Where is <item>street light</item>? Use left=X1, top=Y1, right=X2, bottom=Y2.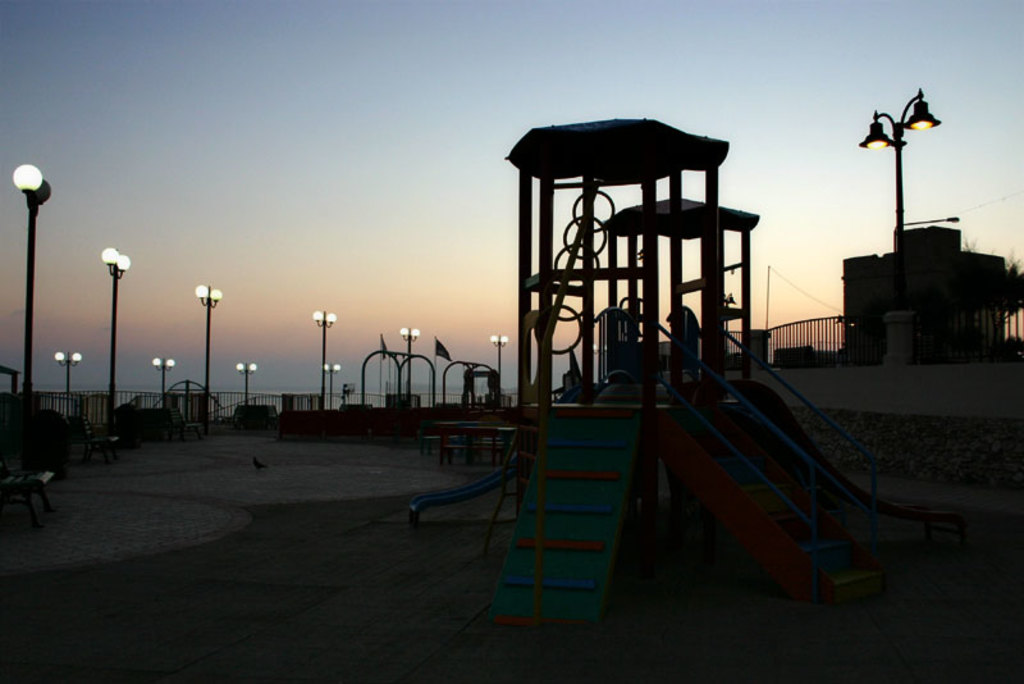
left=858, top=85, right=942, bottom=250.
